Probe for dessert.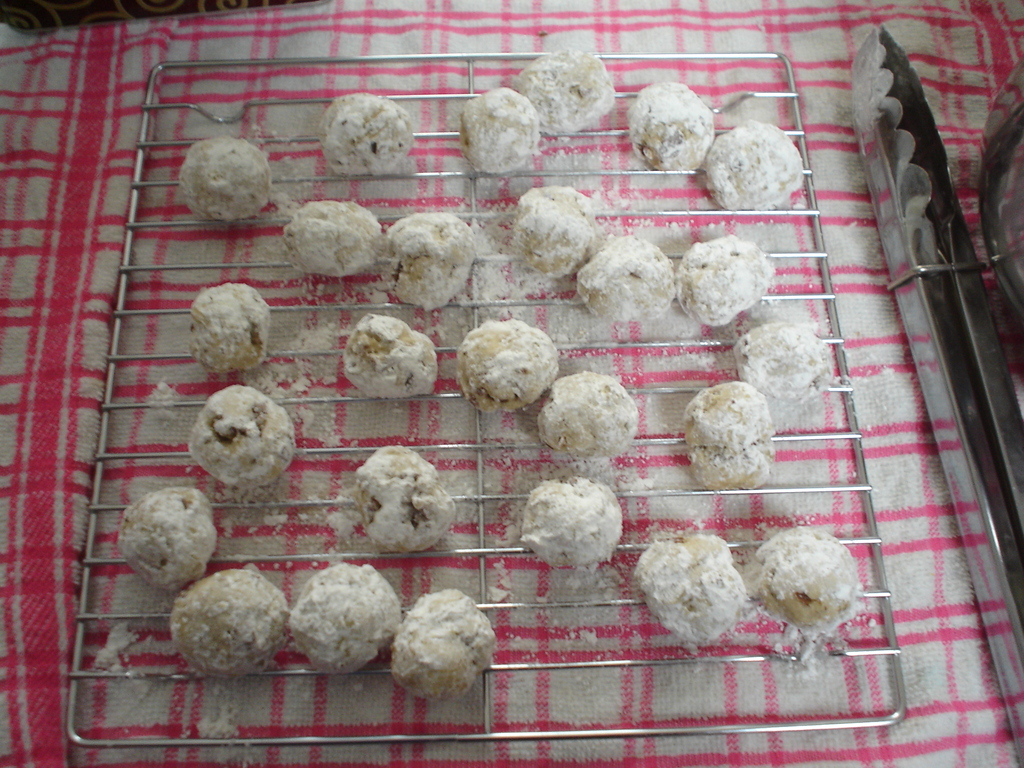
Probe result: <bbox>705, 86, 811, 227</bbox>.
